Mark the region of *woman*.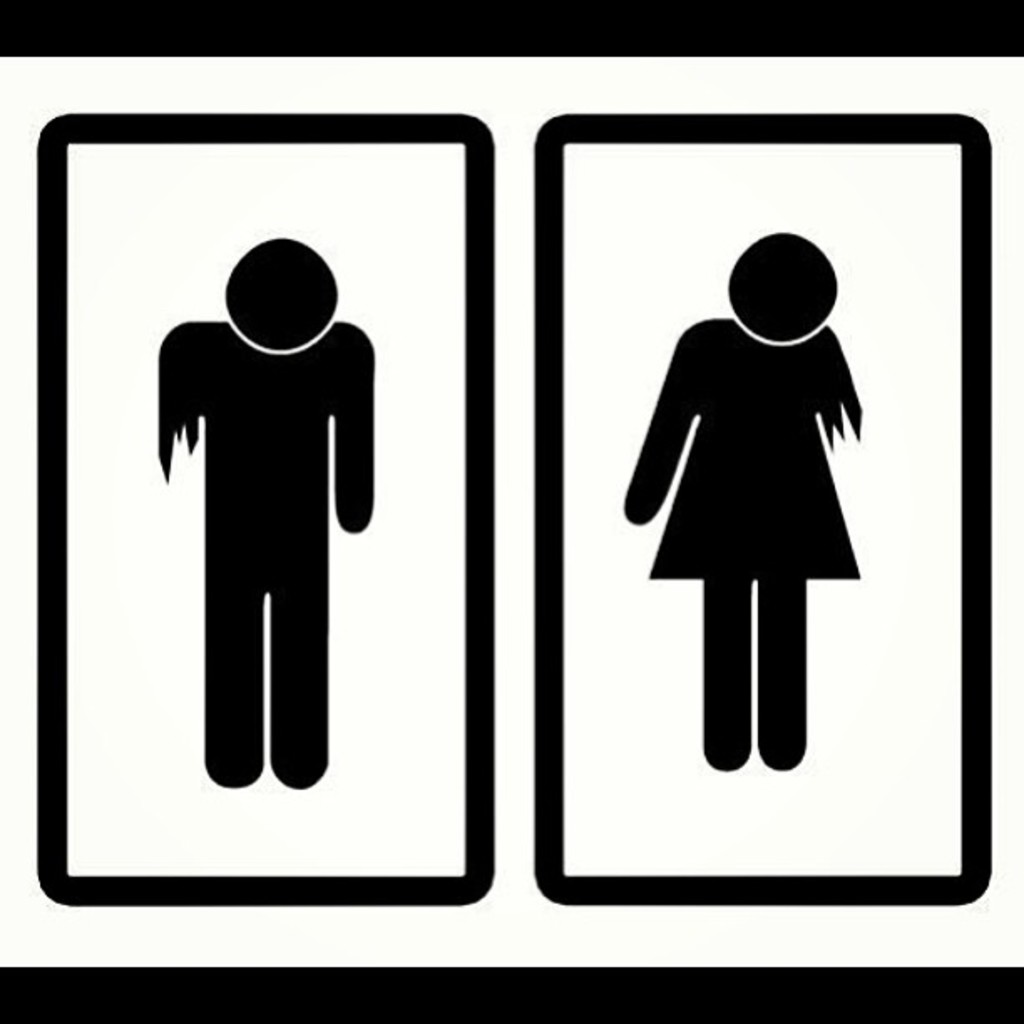
Region: bbox=(626, 209, 878, 733).
